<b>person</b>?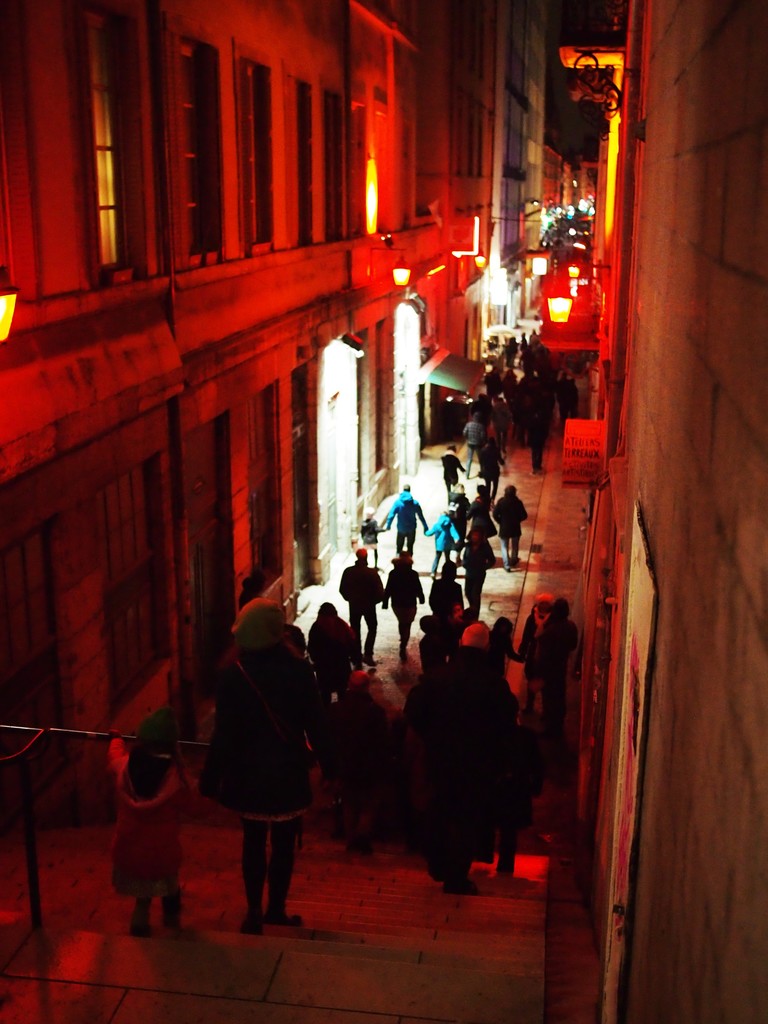
{"x1": 298, "y1": 593, "x2": 363, "y2": 712}
